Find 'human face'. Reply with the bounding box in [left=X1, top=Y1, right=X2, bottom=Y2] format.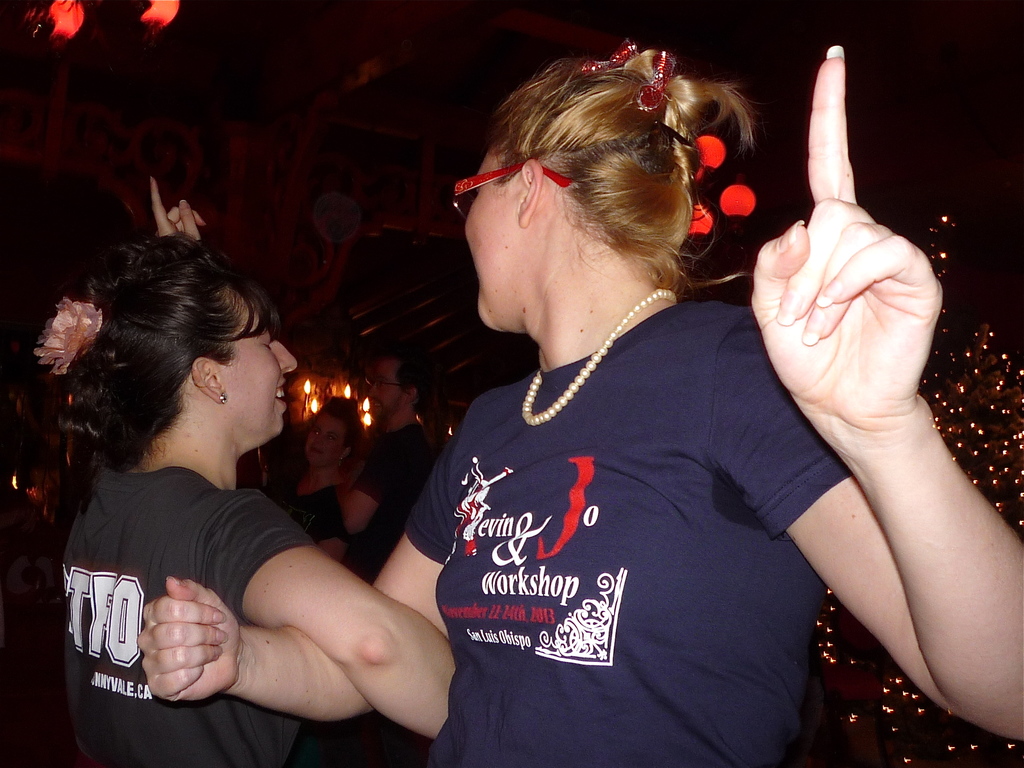
[left=460, top=146, right=516, bottom=322].
